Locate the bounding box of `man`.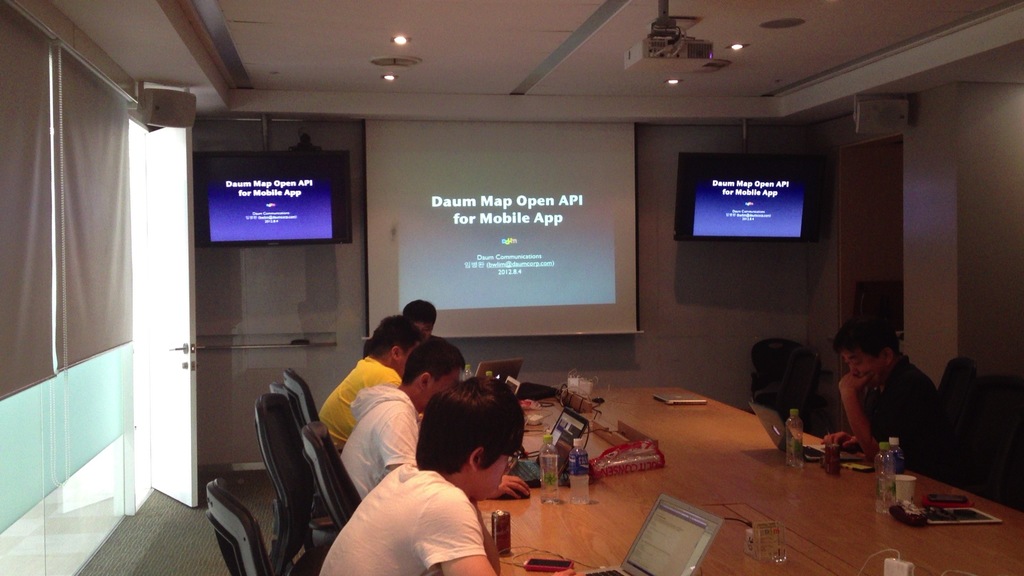
Bounding box: [311, 378, 527, 575].
